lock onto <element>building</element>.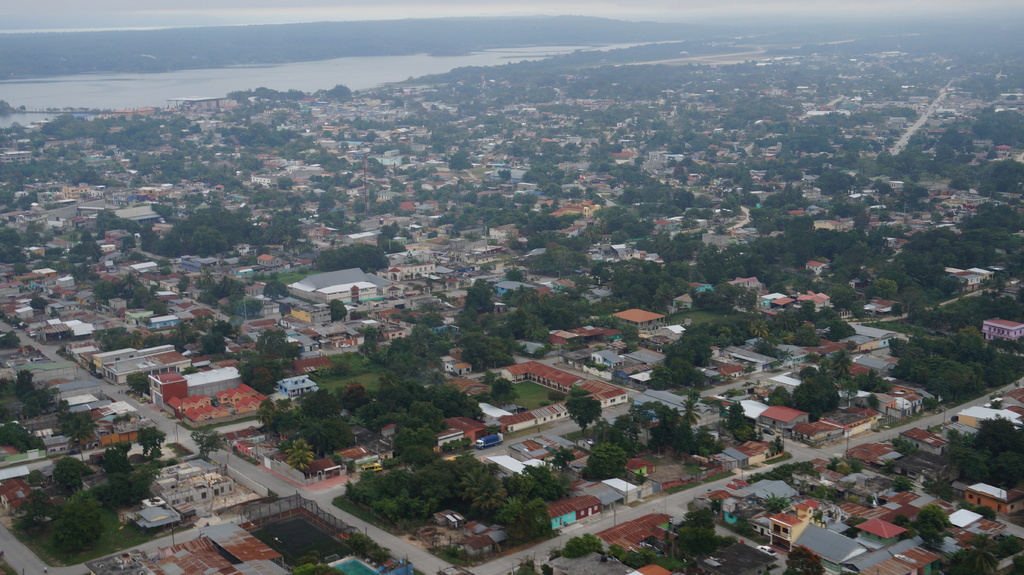
Locked: [left=60, top=391, right=146, bottom=444].
